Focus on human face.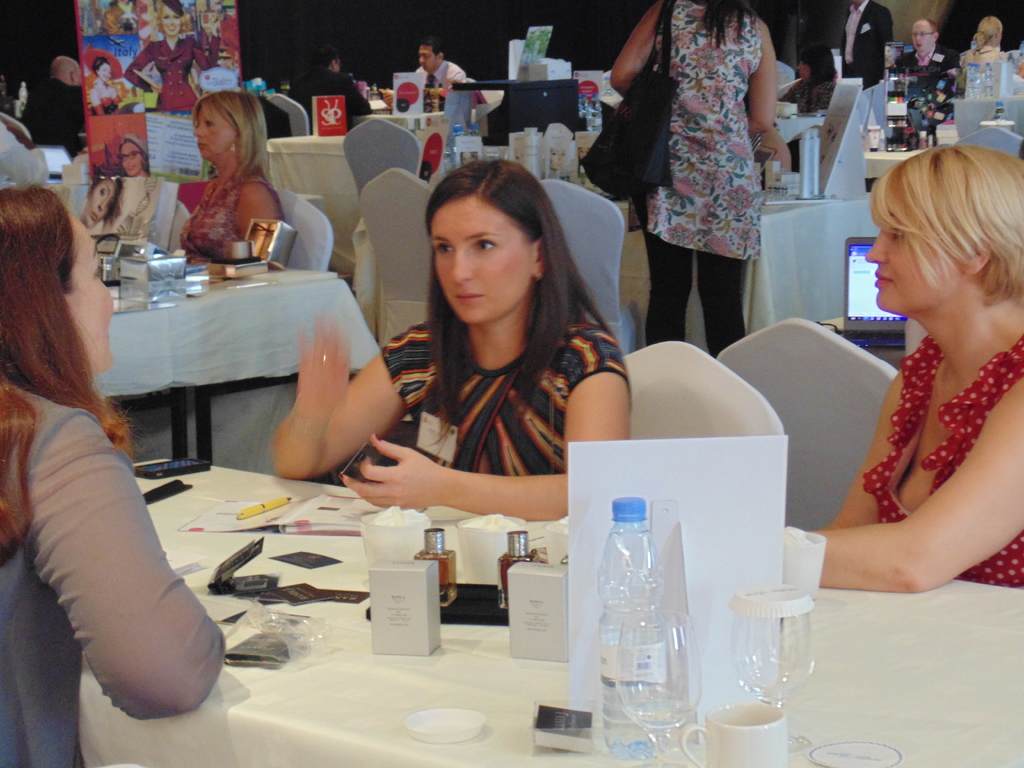
Focused at [73, 216, 127, 372].
